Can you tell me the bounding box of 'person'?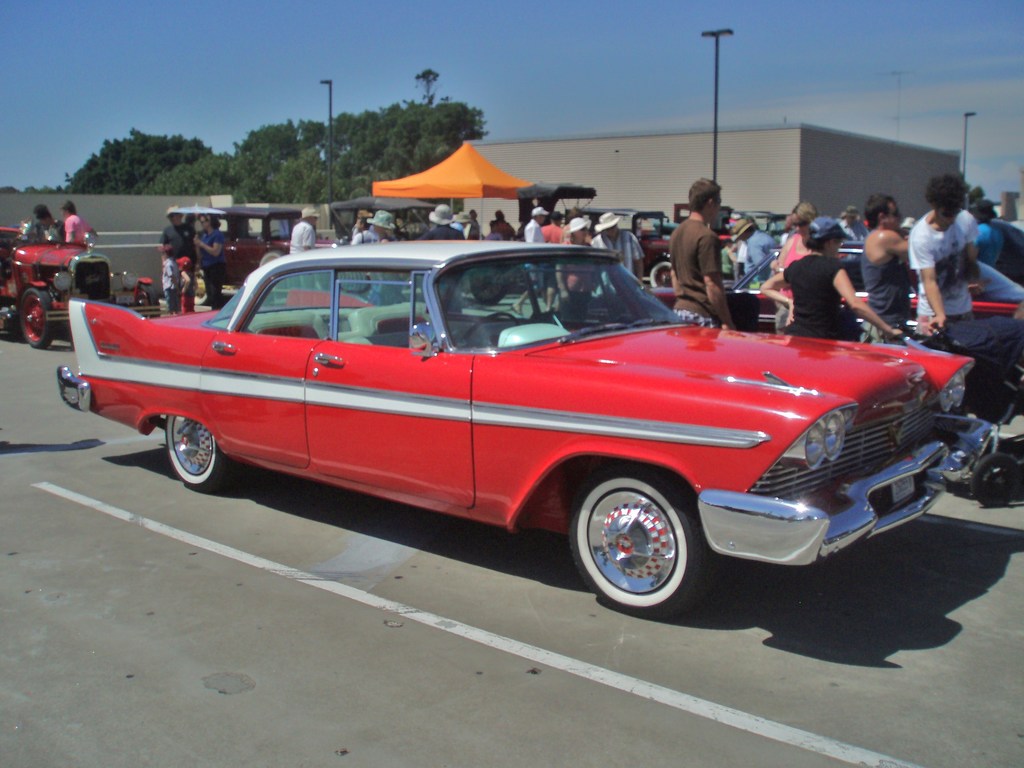
bbox=[856, 191, 925, 351].
